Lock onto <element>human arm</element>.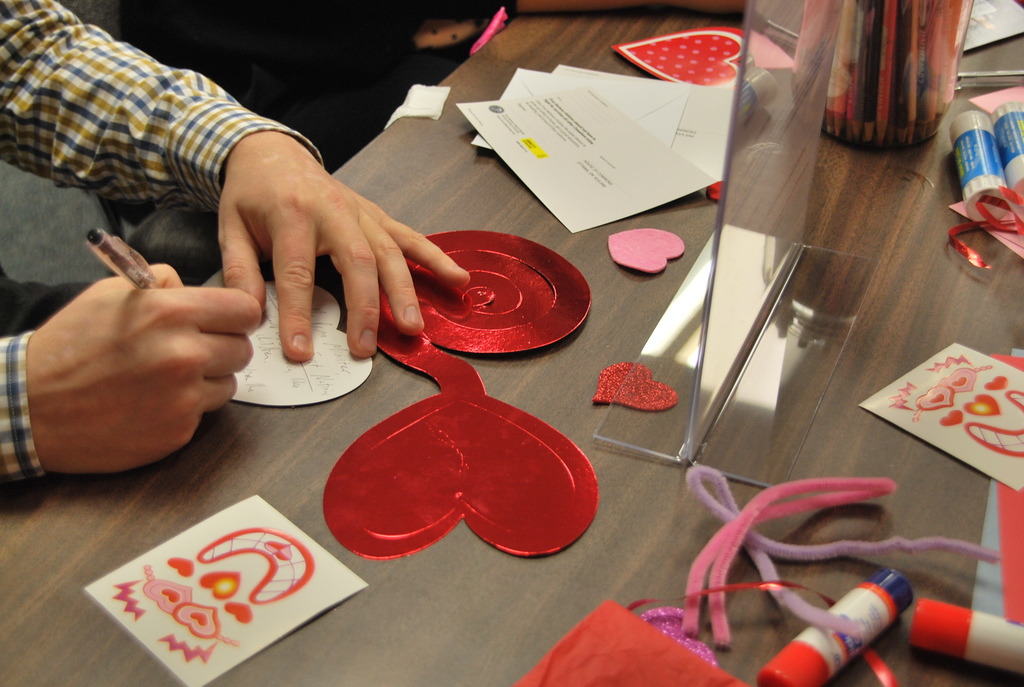
Locked: {"left": 0, "top": 264, "right": 259, "bottom": 485}.
